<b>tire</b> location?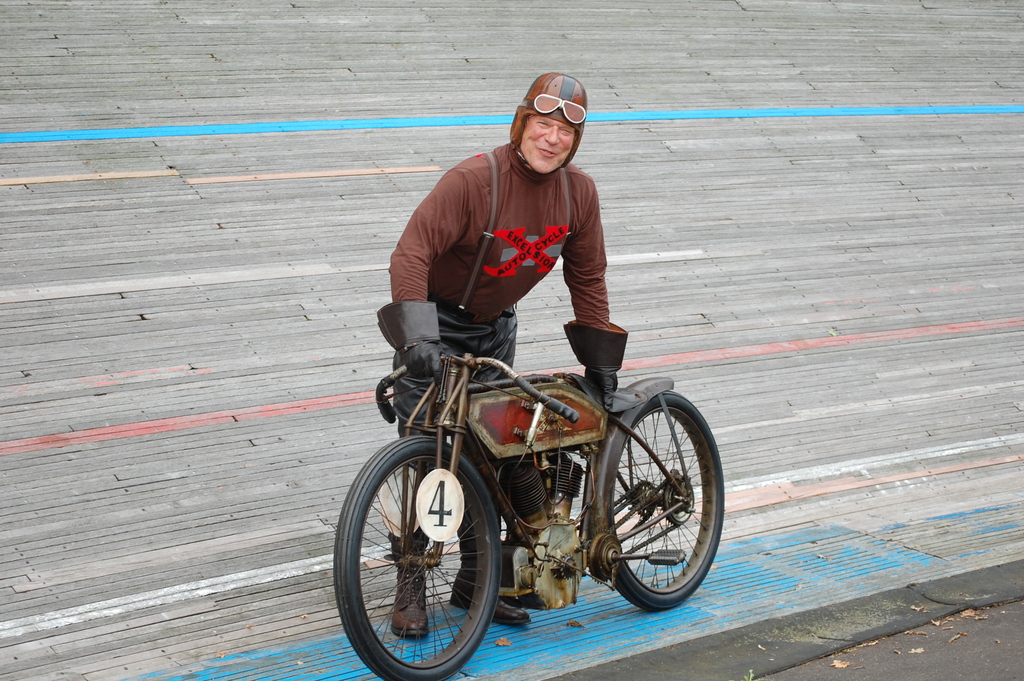
<region>602, 383, 718, 624</region>
